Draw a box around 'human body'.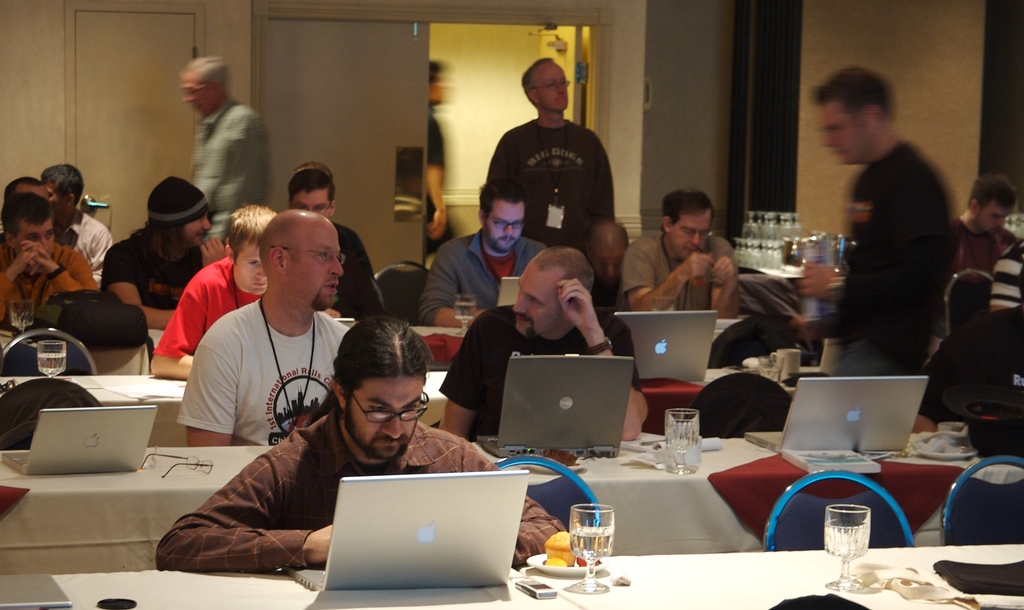
(x1=793, y1=55, x2=978, y2=372).
